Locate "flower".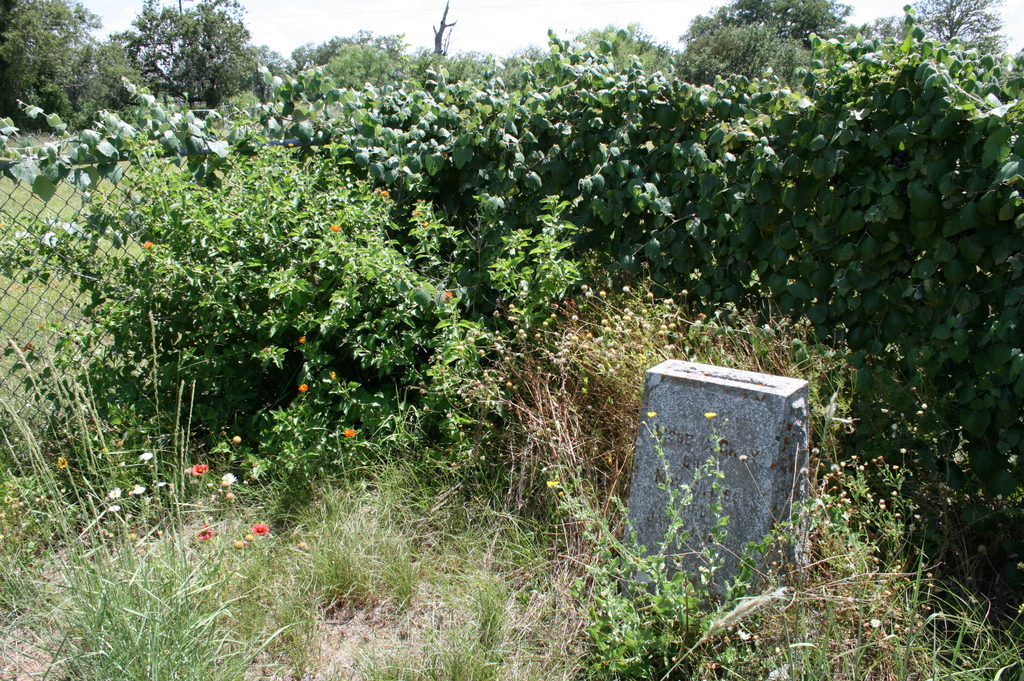
Bounding box: [328, 225, 347, 233].
